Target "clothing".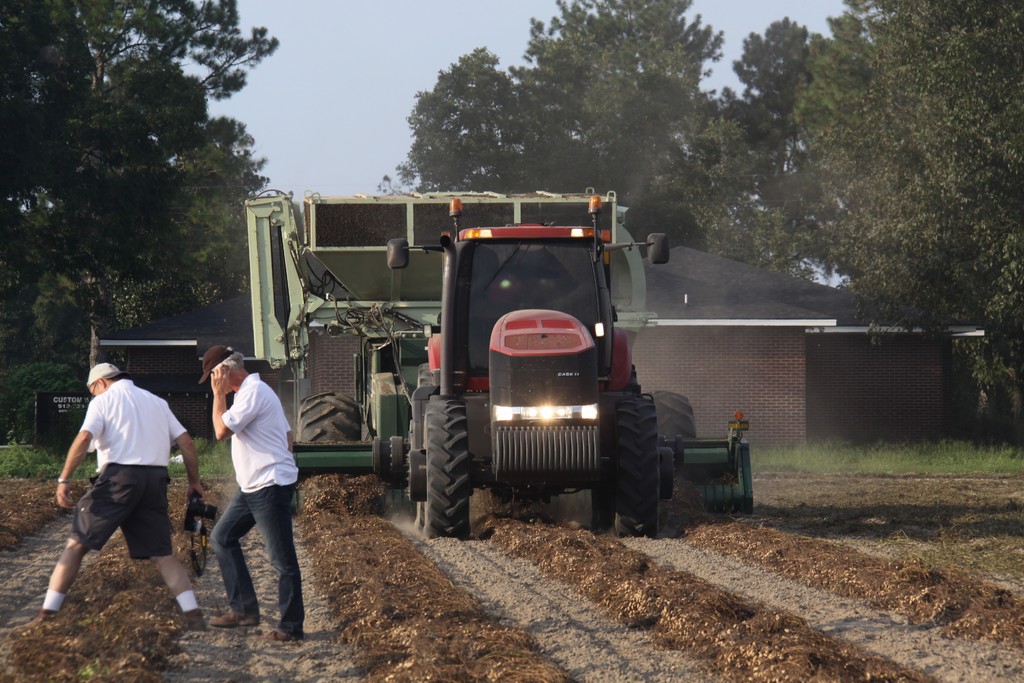
Target region: crop(207, 372, 300, 633).
